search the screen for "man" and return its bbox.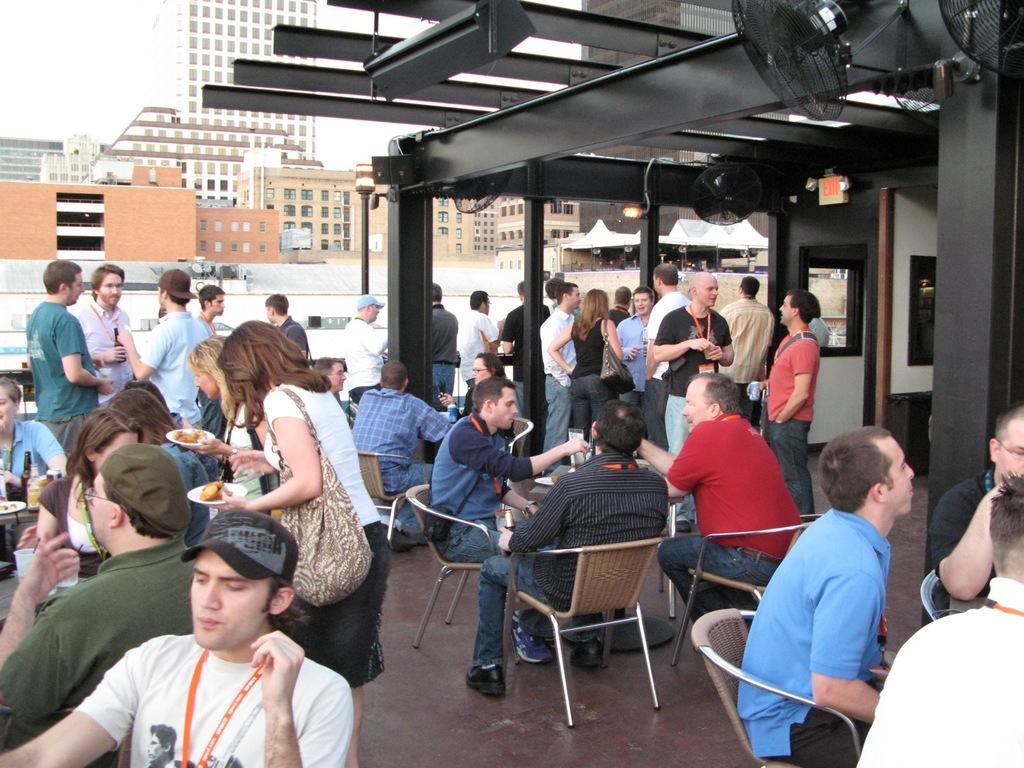
Found: bbox=(1, 507, 355, 767).
